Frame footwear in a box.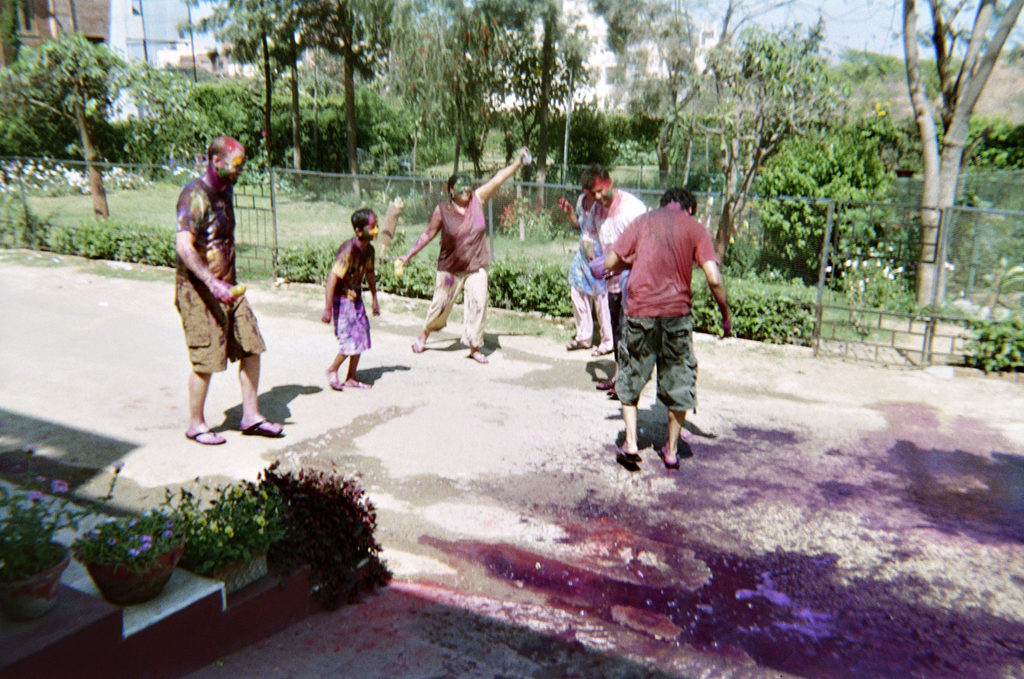
345, 382, 374, 388.
